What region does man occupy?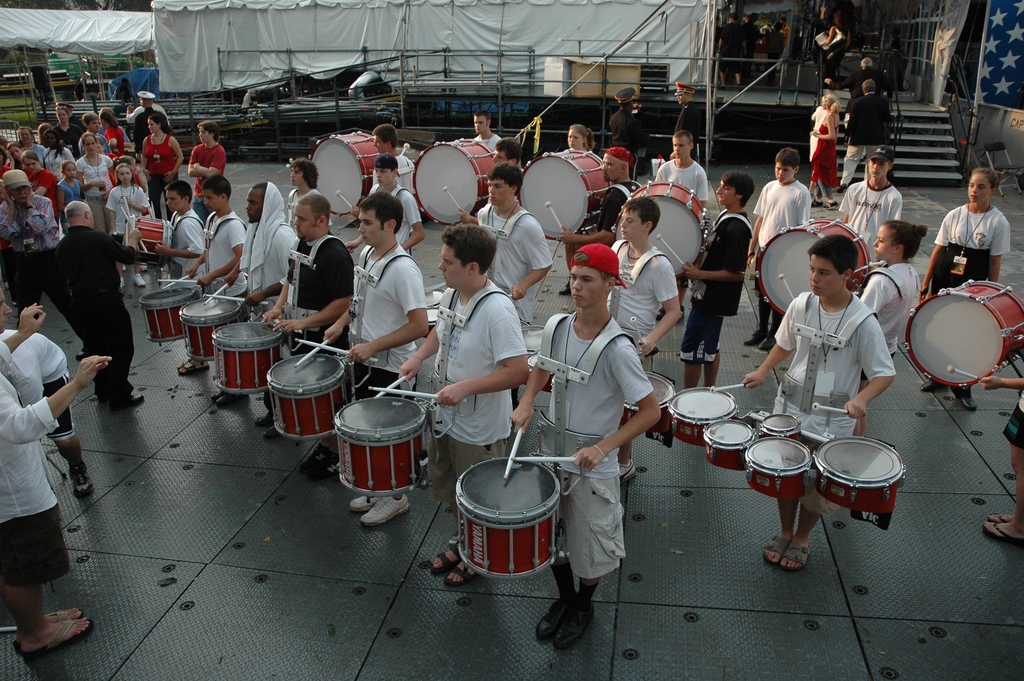
836 74 892 190.
